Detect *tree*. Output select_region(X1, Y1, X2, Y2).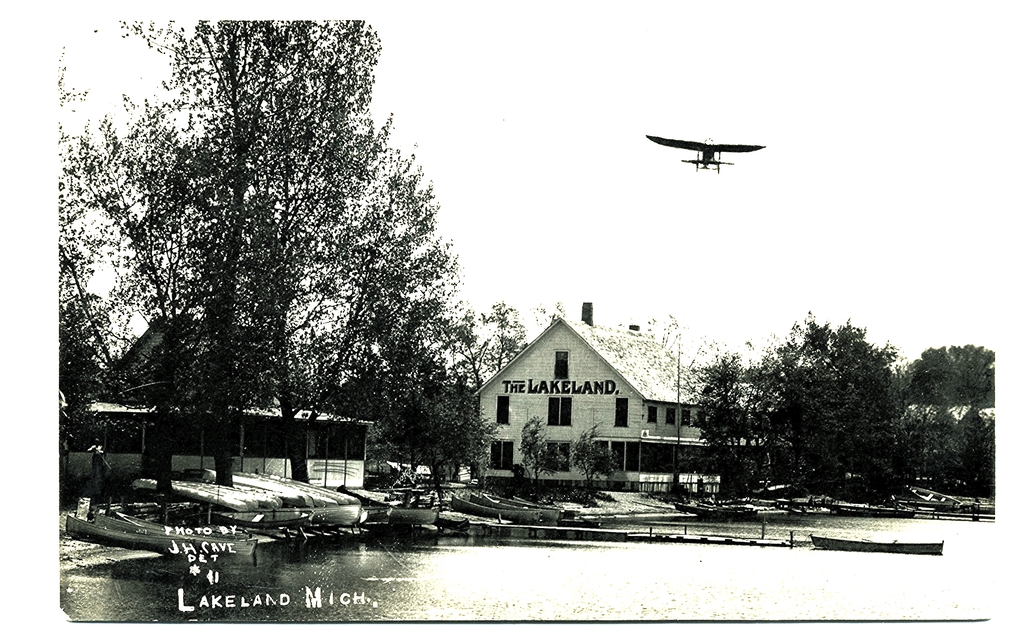
select_region(642, 344, 769, 483).
